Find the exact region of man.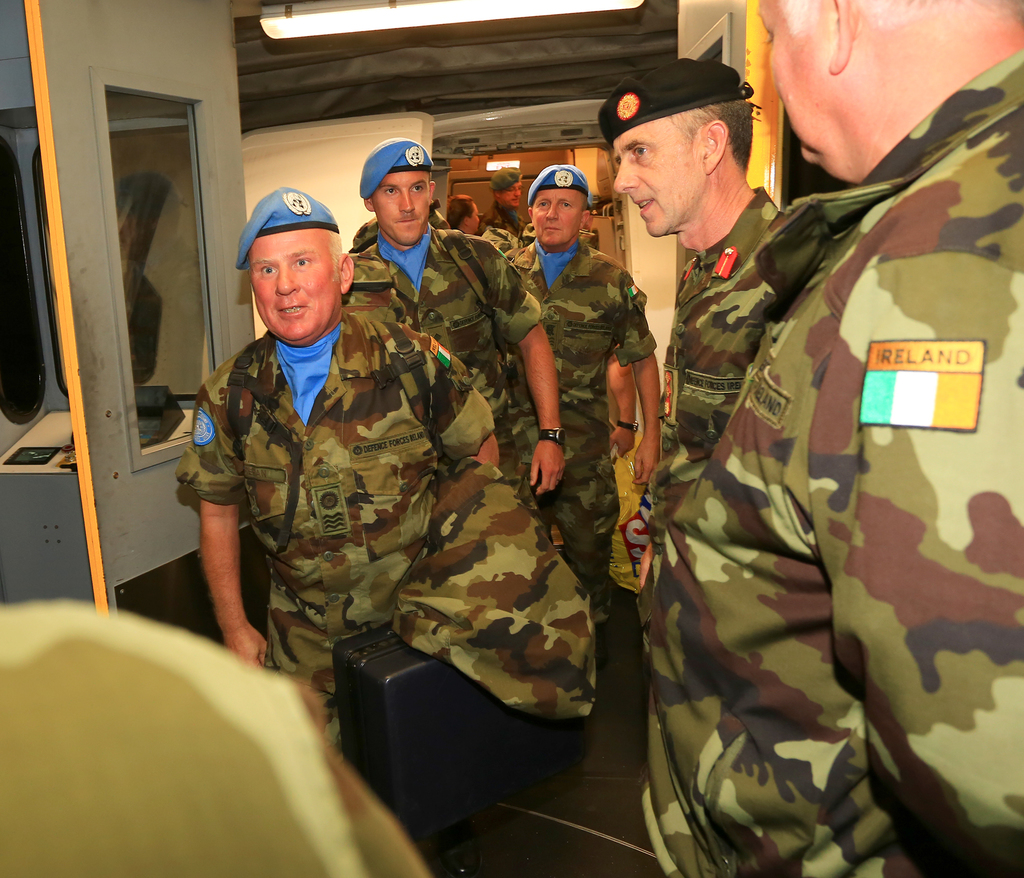
Exact region: <box>507,189,641,459</box>.
